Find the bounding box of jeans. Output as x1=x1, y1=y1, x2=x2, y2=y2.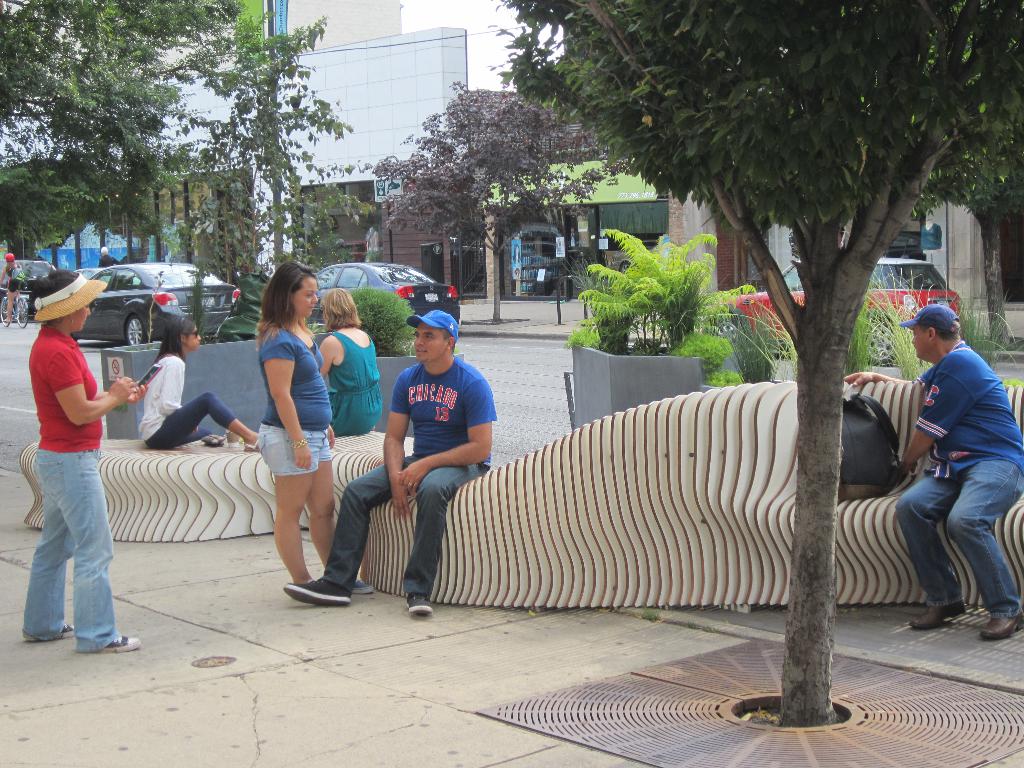
x1=12, y1=452, x2=130, y2=682.
